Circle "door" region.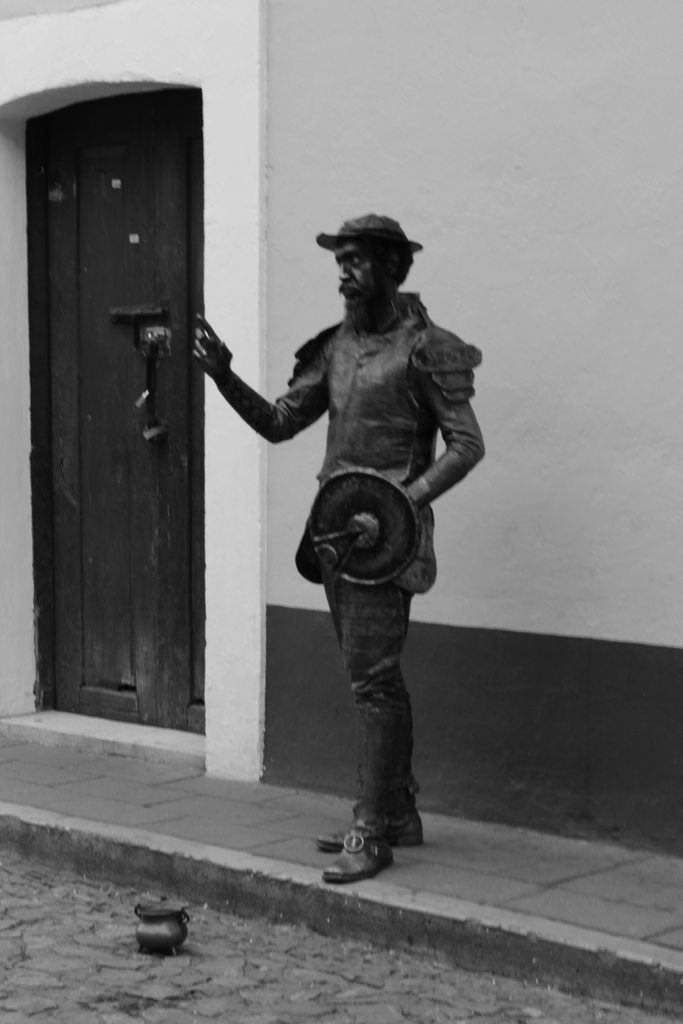
Region: region(29, 84, 235, 765).
